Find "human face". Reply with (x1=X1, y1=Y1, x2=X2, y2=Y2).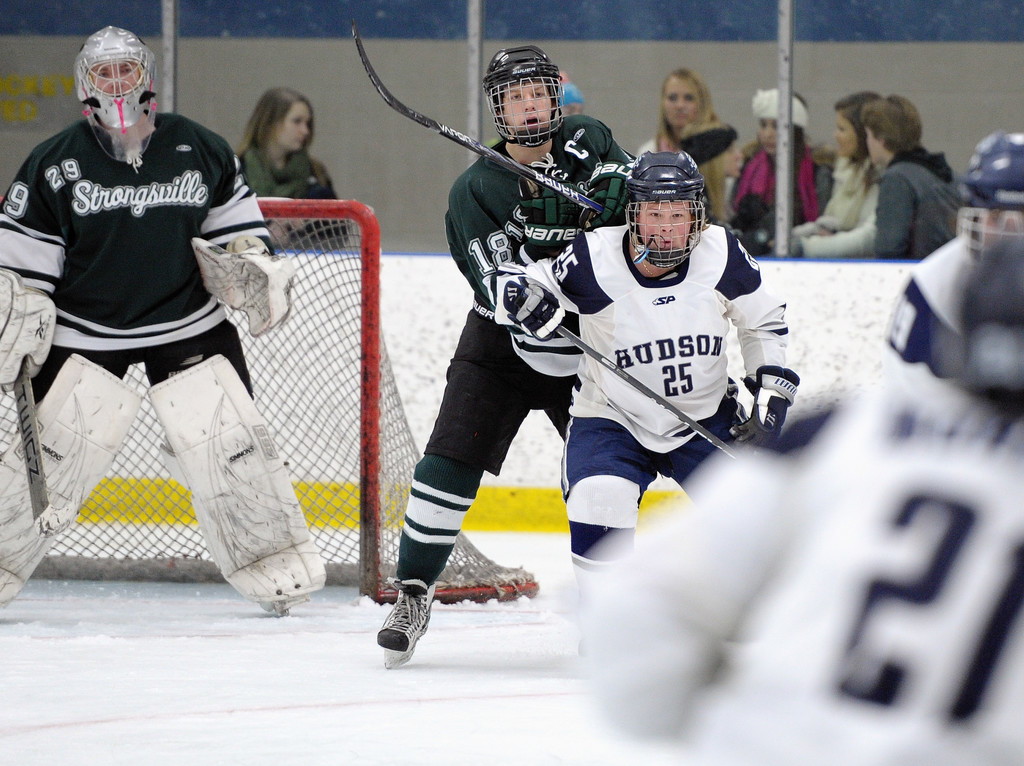
(x1=756, y1=119, x2=774, y2=155).
